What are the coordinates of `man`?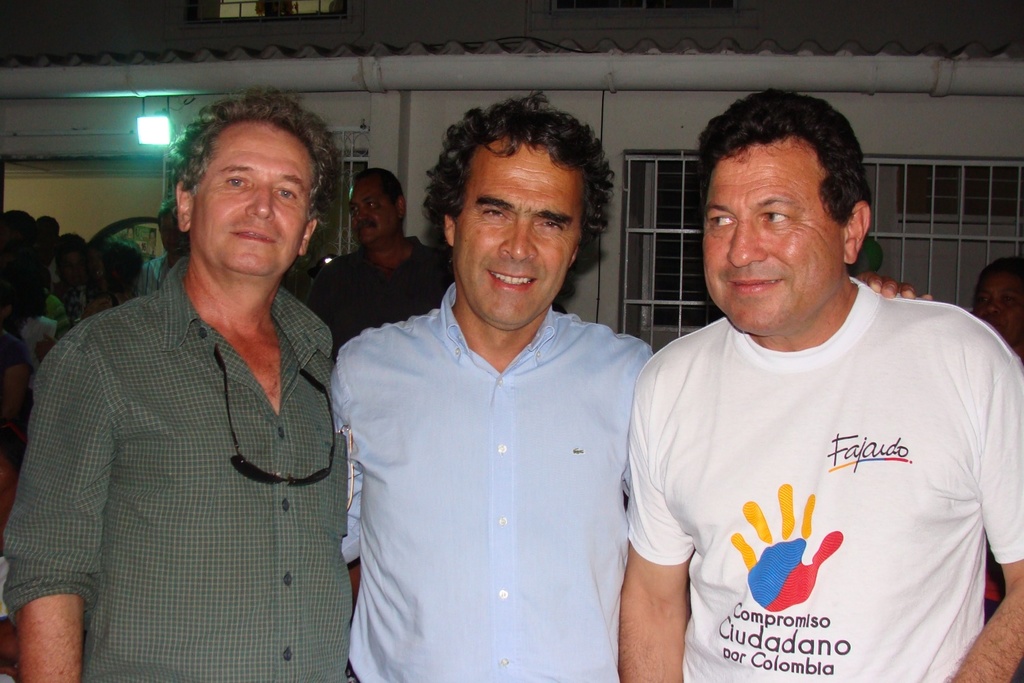
select_region(0, 83, 360, 682).
